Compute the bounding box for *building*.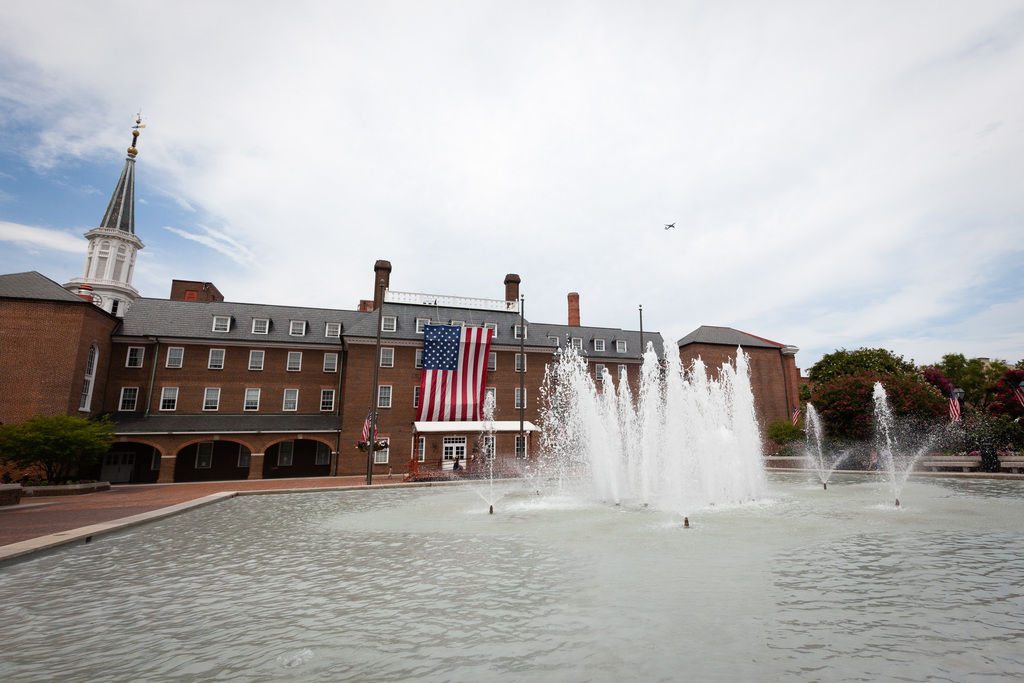
region(68, 119, 141, 318).
